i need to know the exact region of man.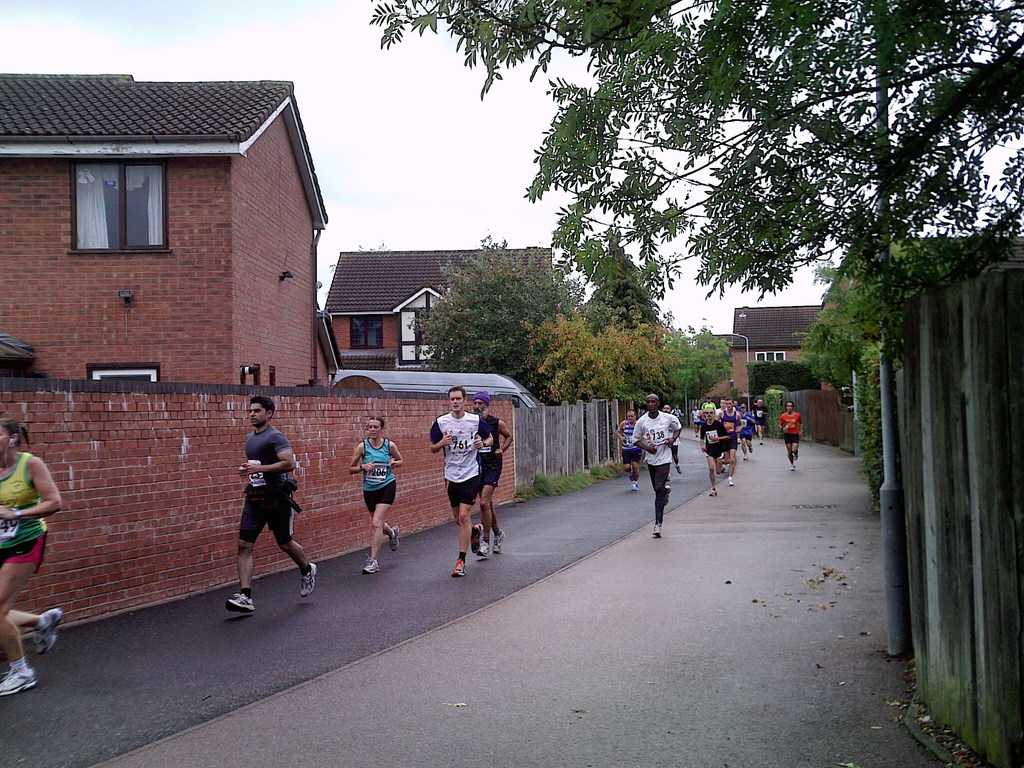
Region: (x1=779, y1=401, x2=802, y2=470).
